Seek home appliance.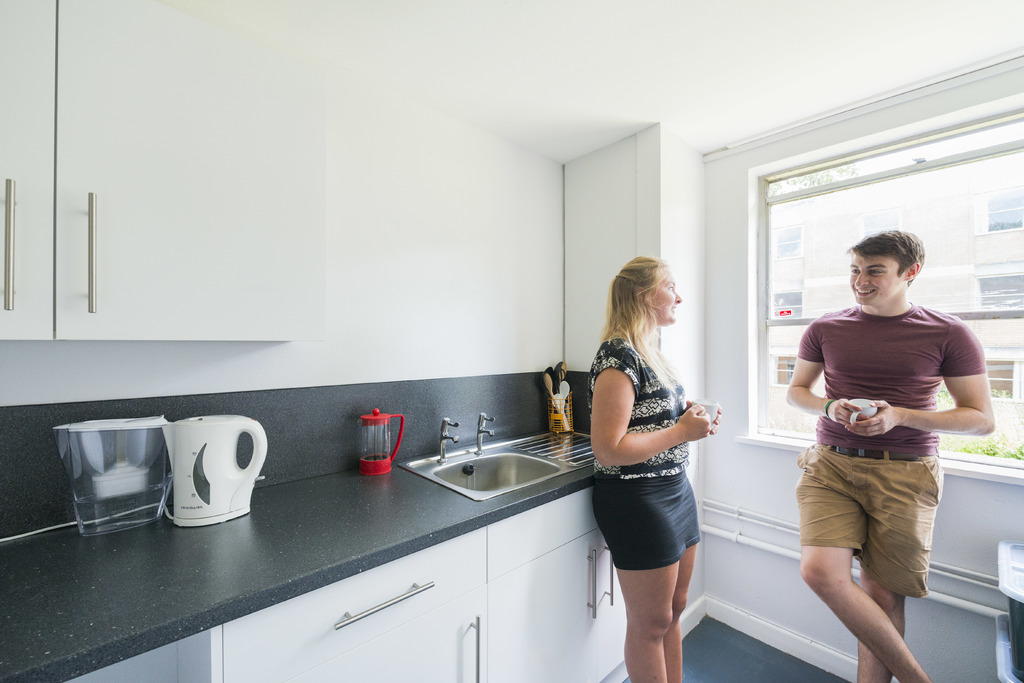
(45,414,174,545).
